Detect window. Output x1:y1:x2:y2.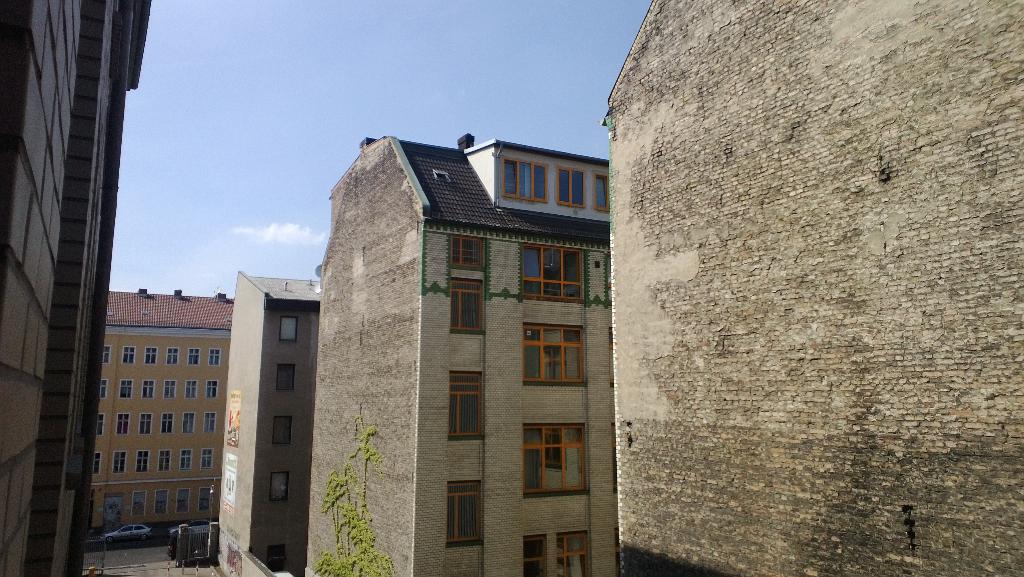
521:537:546:576.
